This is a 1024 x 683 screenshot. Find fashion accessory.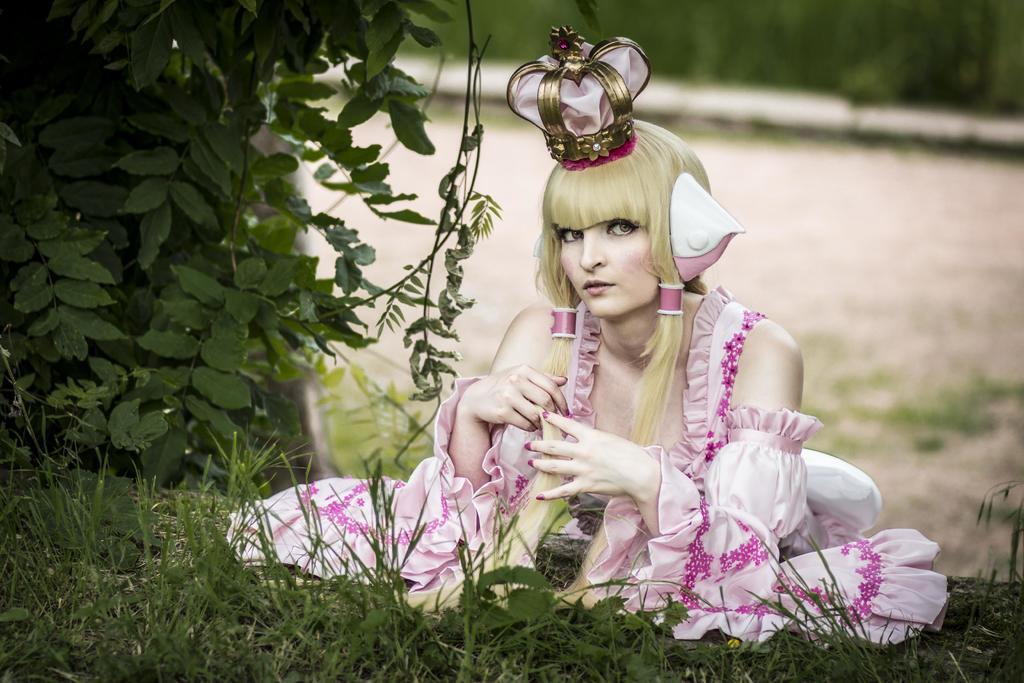
Bounding box: region(535, 492, 545, 503).
